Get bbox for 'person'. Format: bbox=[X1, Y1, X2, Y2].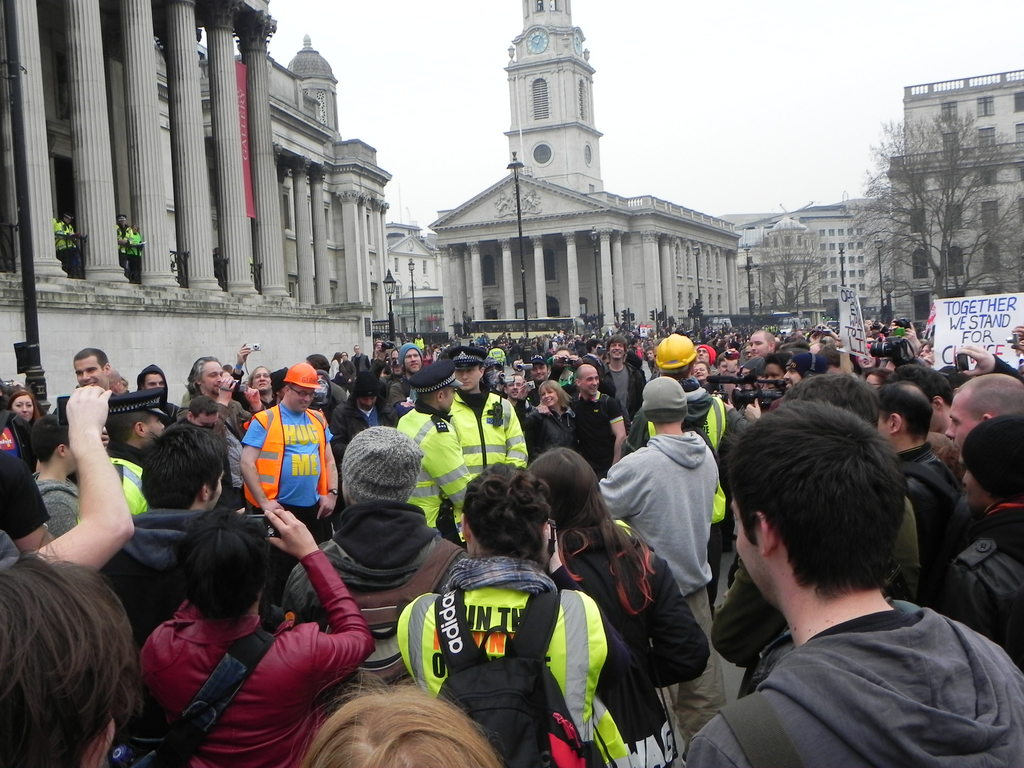
bbox=[950, 372, 1023, 486].
